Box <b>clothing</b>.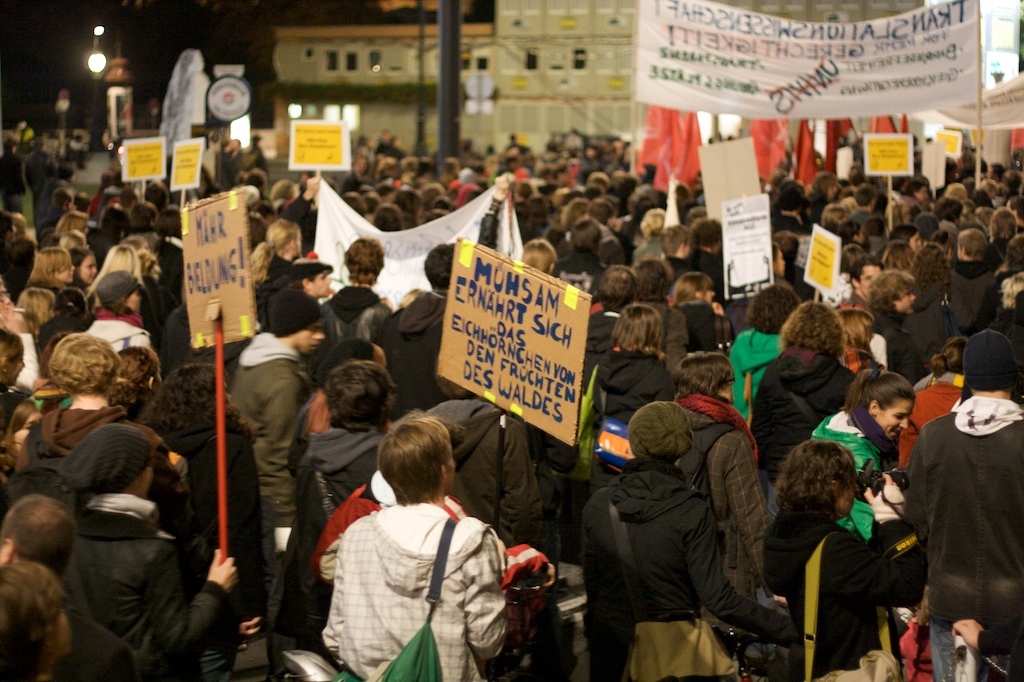
locate(907, 291, 955, 363).
